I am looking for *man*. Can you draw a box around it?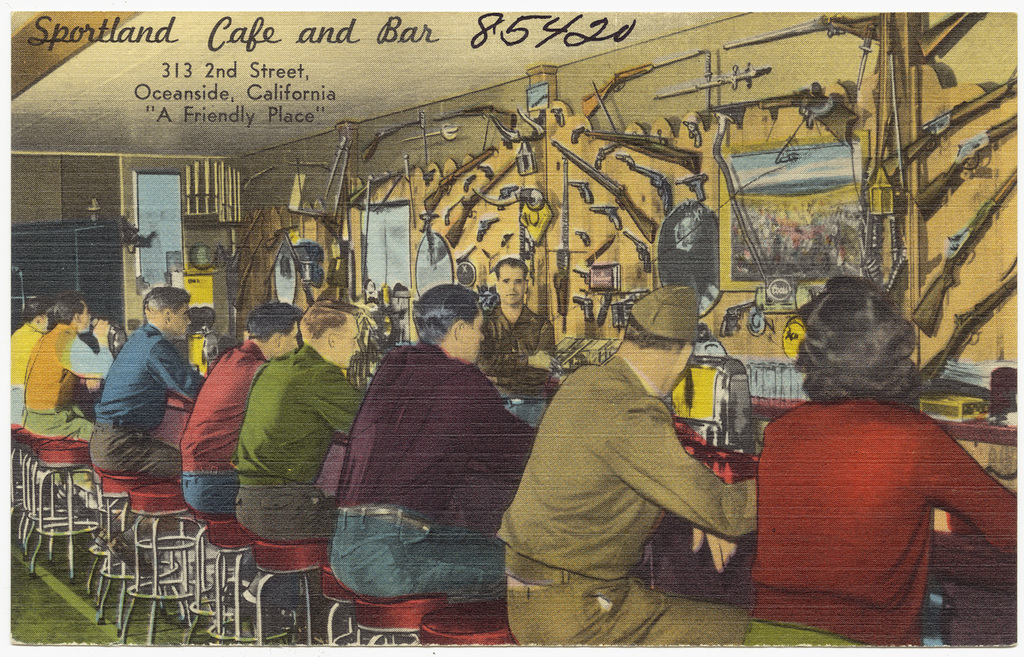
Sure, the bounding box is detection(477, 257, 558, 370).
